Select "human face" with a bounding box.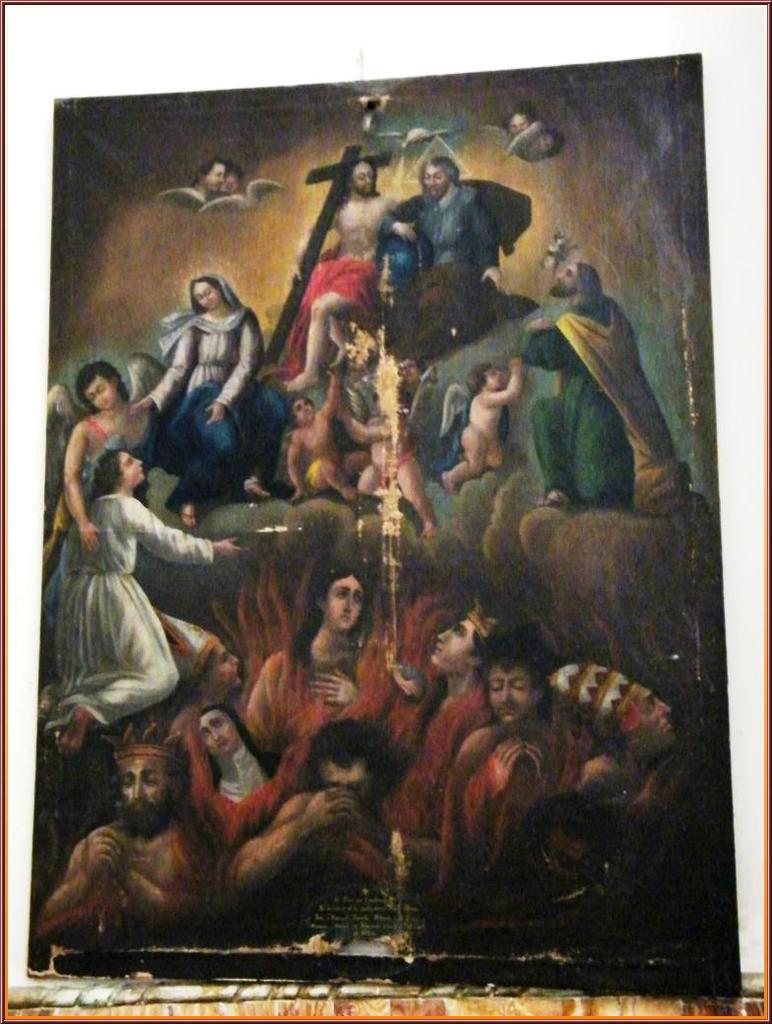
rect(488, 666, 533, 724).
